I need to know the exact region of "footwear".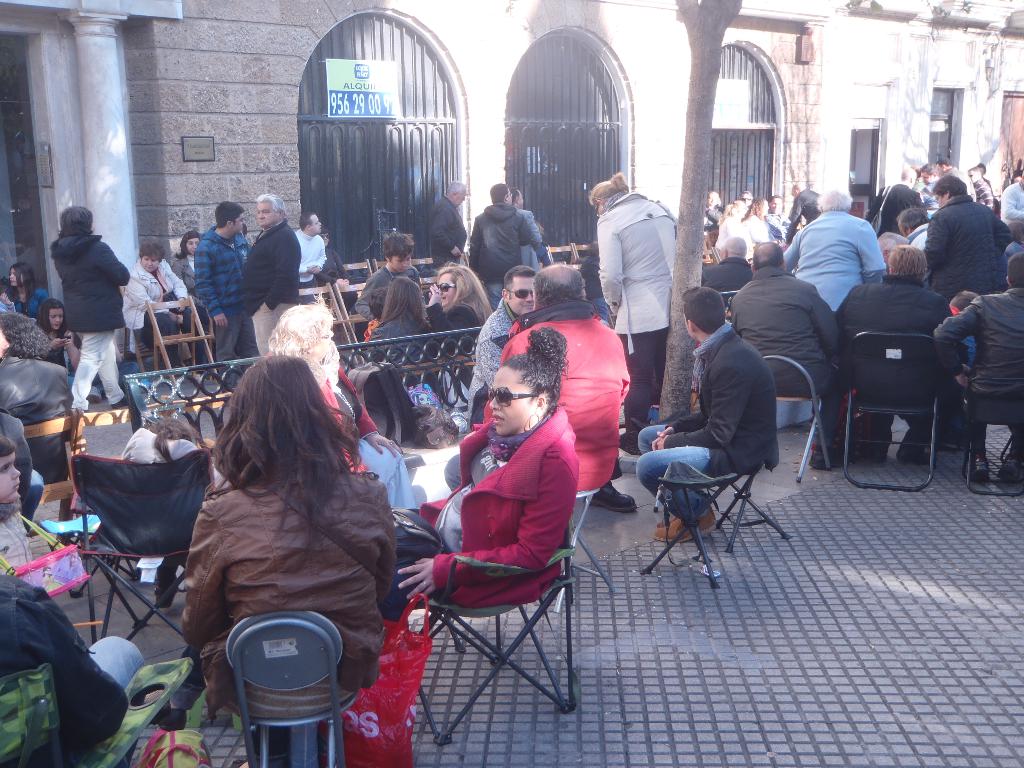
Region: bbox(582, 482, 636, 514).
